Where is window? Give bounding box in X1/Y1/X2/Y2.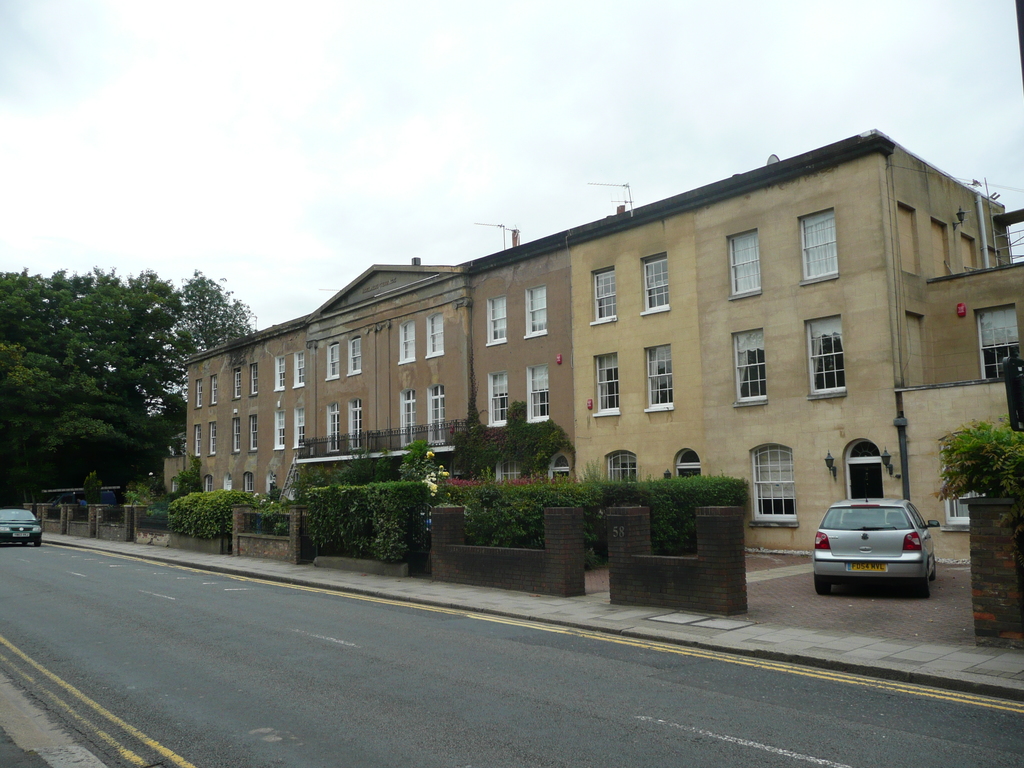
975/302/1017/376.
